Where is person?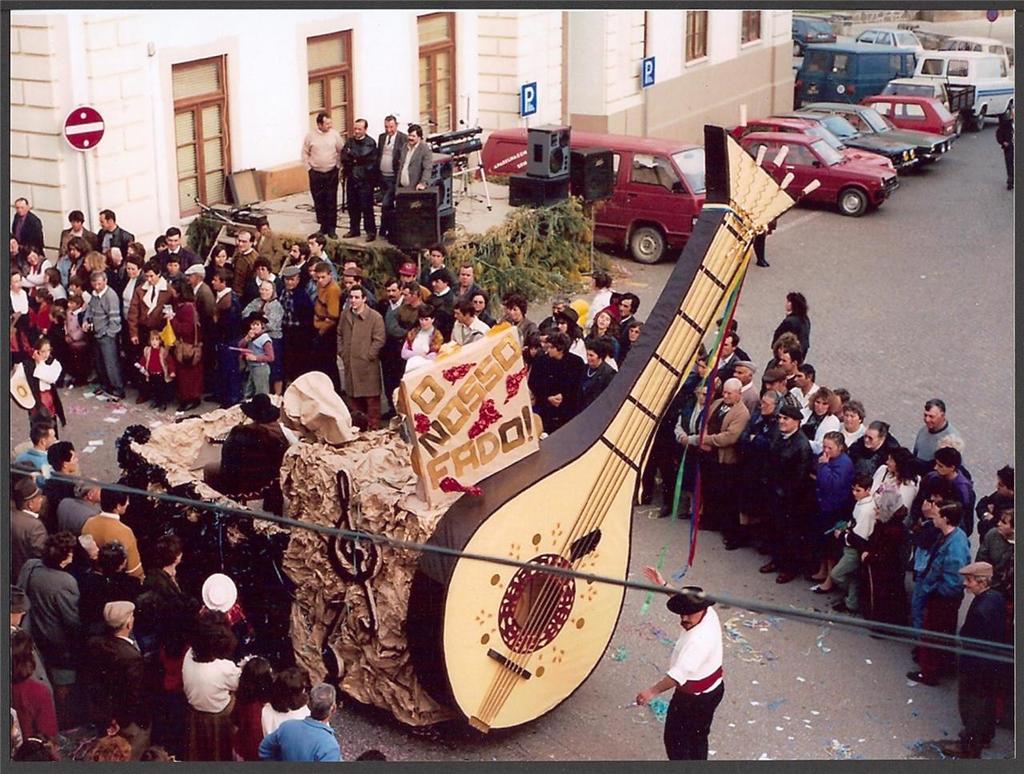
(665, 583, 742, 765).
